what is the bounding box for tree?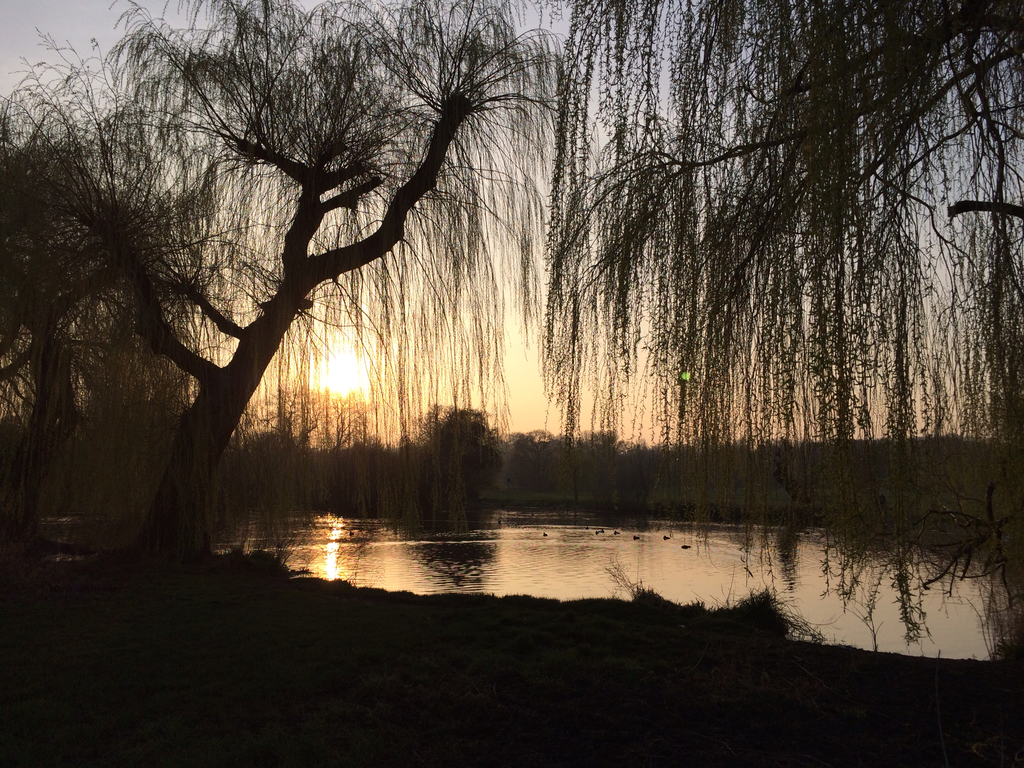
left=539, top=0, right=1023, bottom=640.
